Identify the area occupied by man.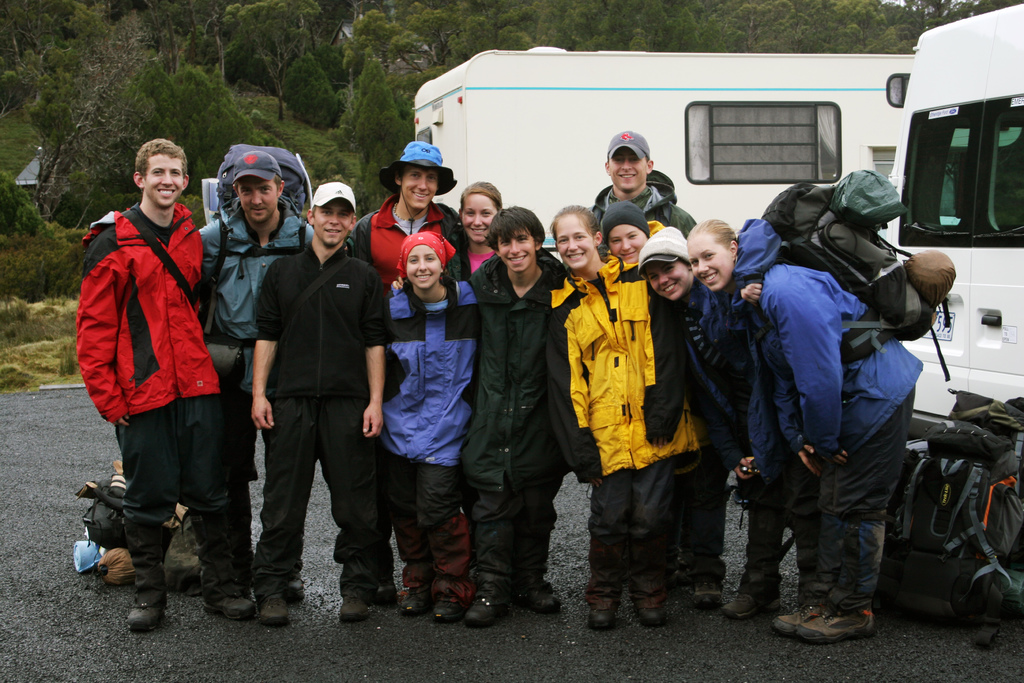
Area: bbox(255, 182, 394, 628).
